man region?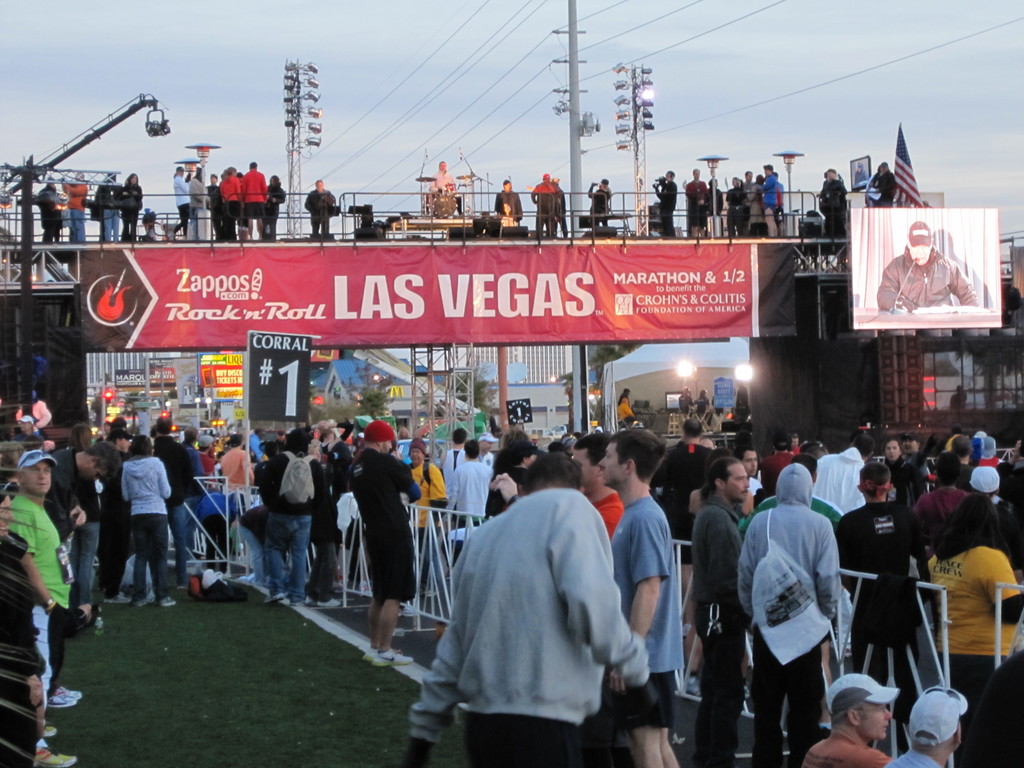
l=432, t=162, r=463, b=197
